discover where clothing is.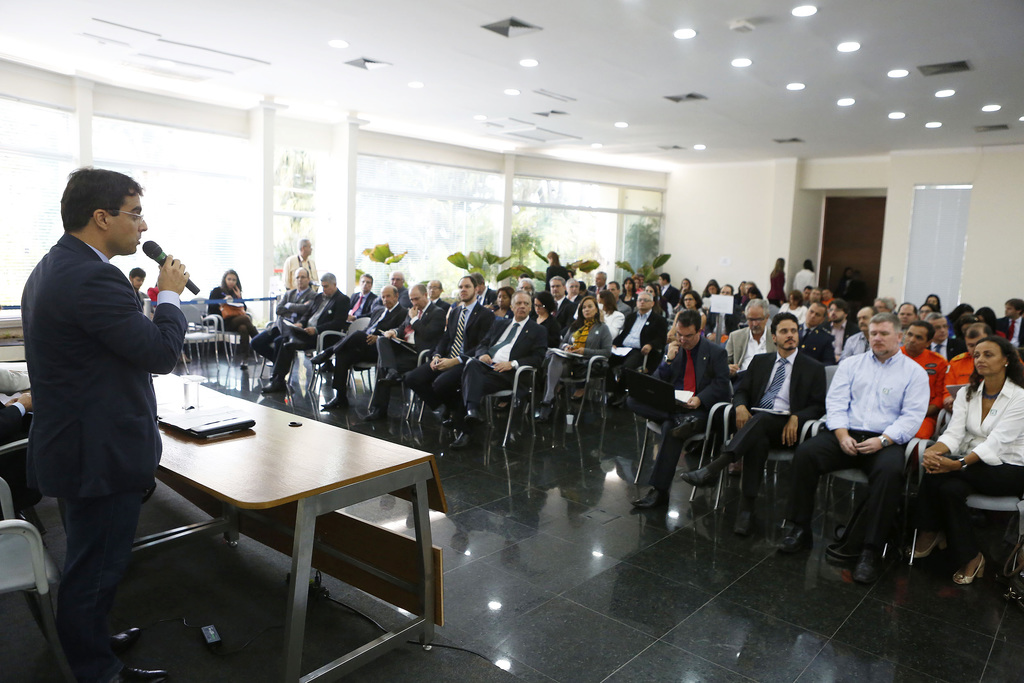
Discovered at 674:304:707:329.
